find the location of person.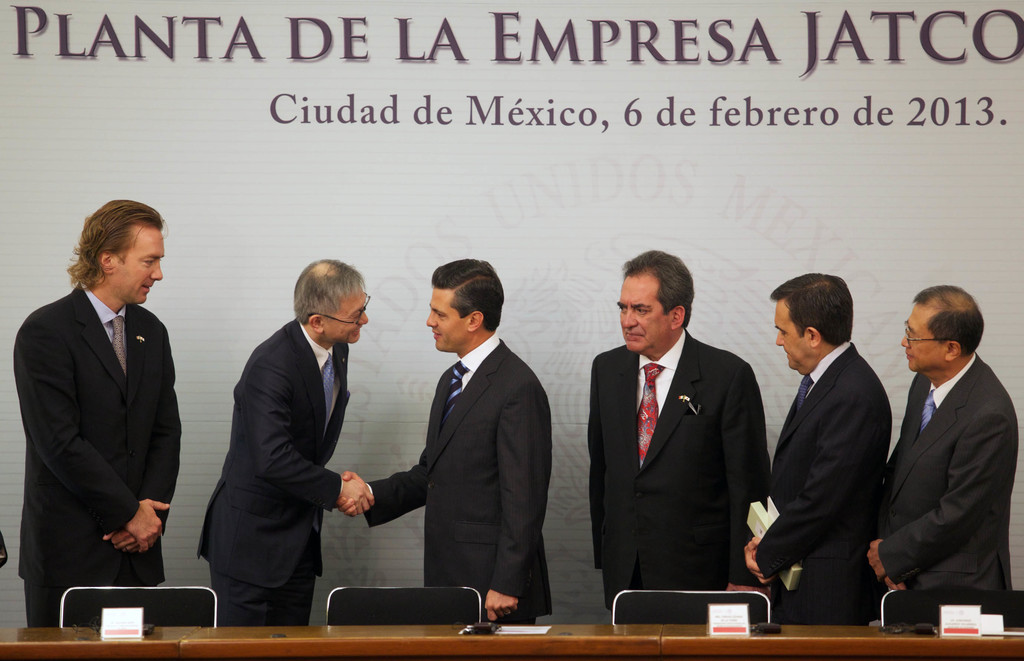
Location: 14,198,182,627.
